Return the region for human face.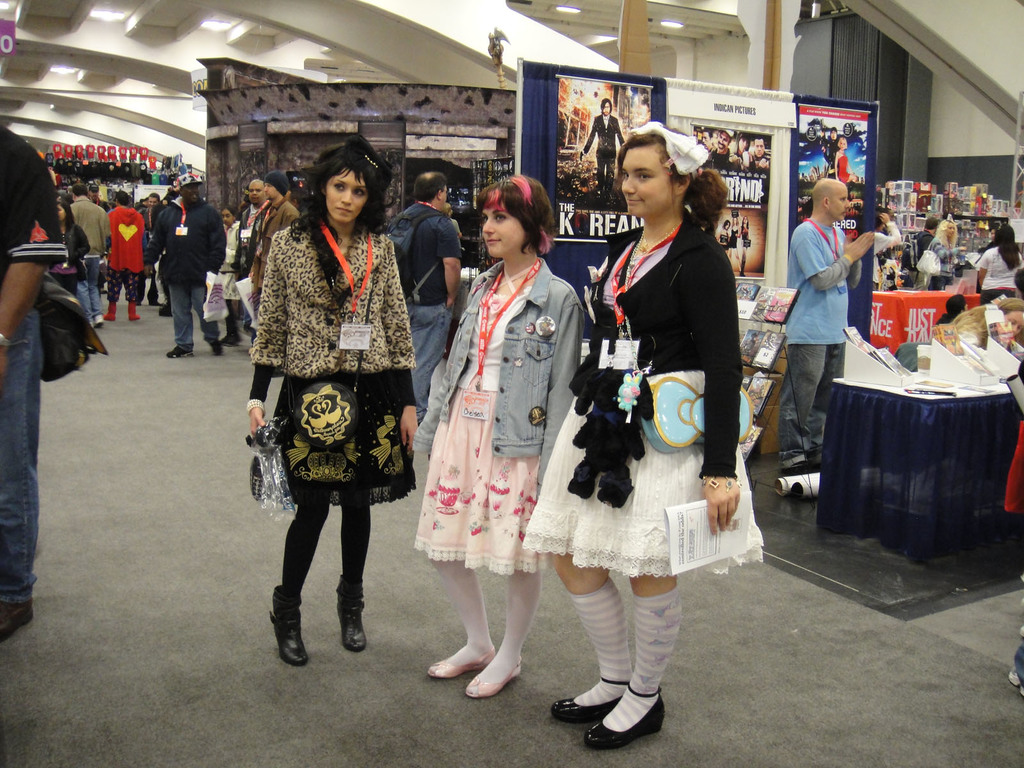
x1=755 y1=136 x2=765 y2=158.
